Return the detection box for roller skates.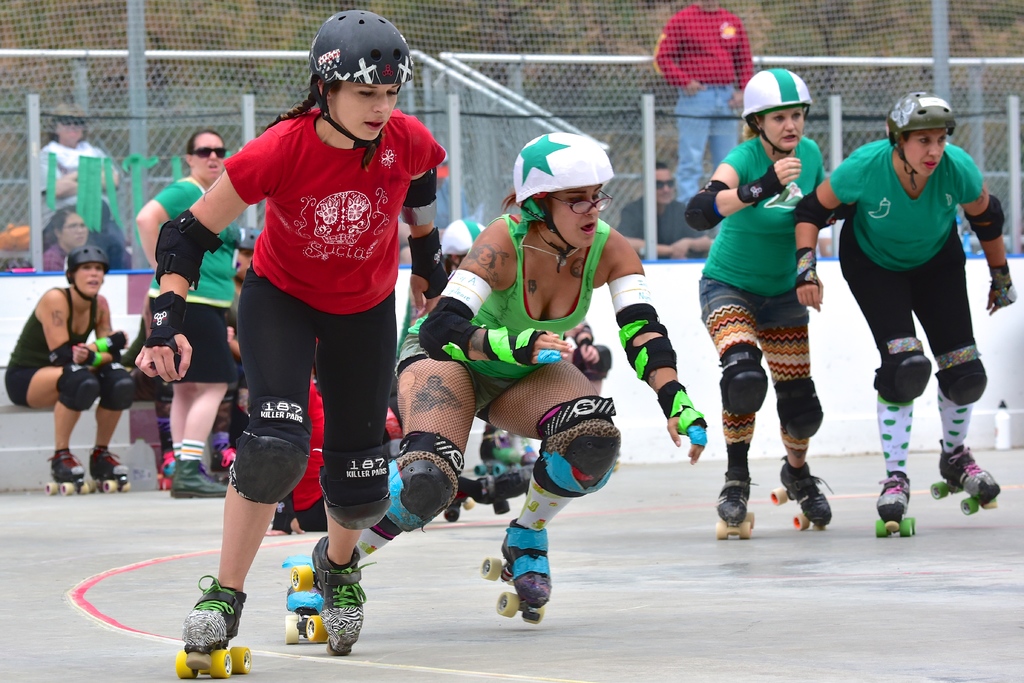
left=172, top=572, right=254, bottom=679.
